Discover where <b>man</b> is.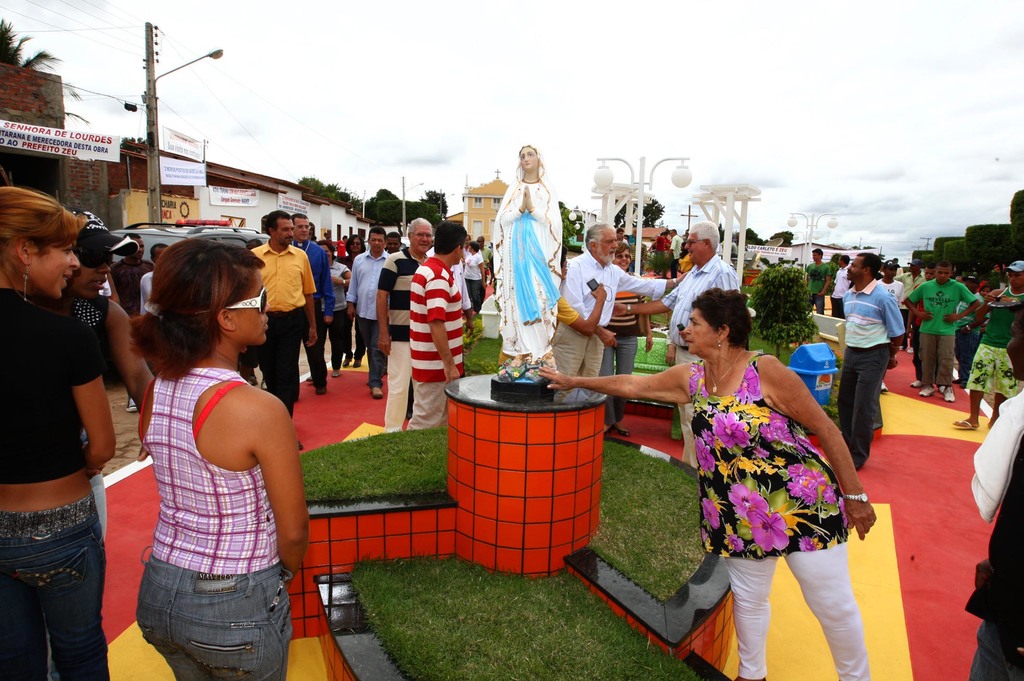
Discovered at box(832, 252, 852, 322).
